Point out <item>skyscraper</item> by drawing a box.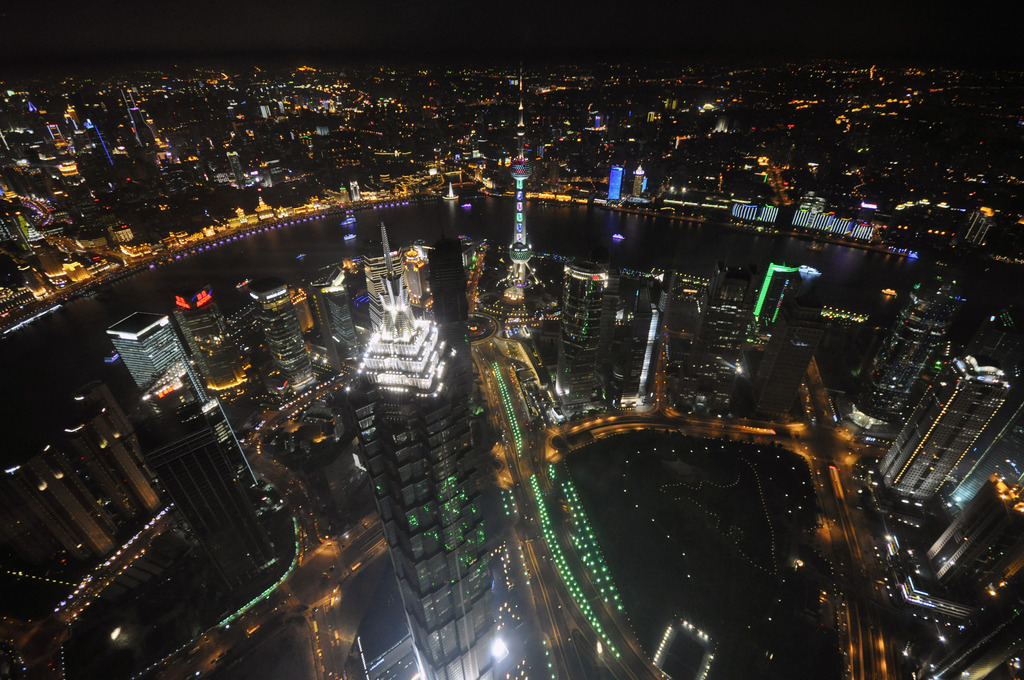
<bbox>340, 224, 526, 676</bbox>.
